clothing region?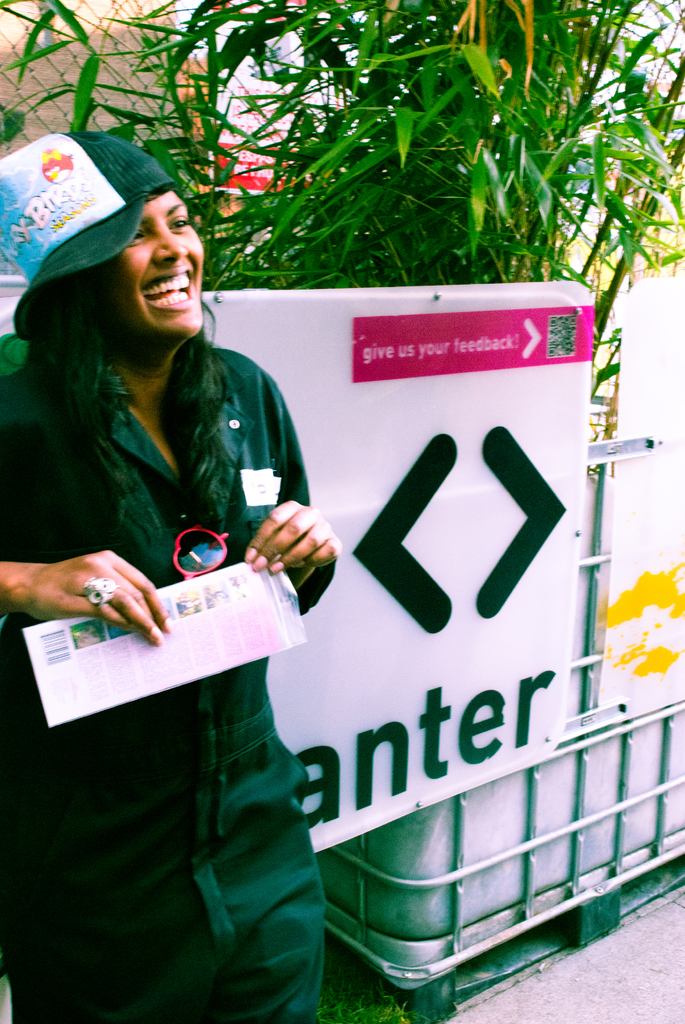
bbox(0, 339, 339, 1023)
